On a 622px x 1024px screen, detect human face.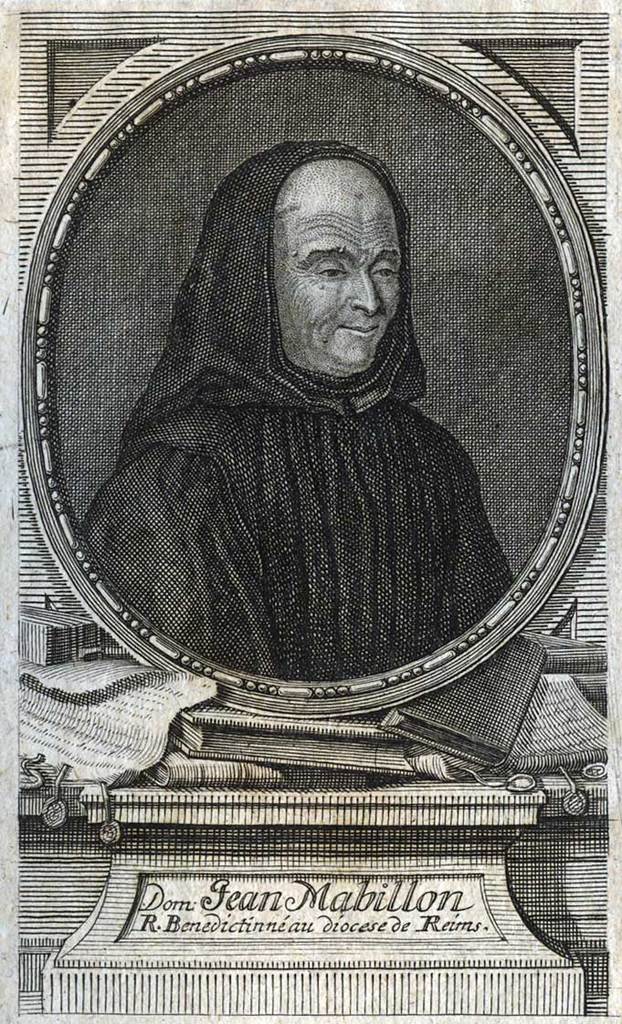
(275,158,402,371).
